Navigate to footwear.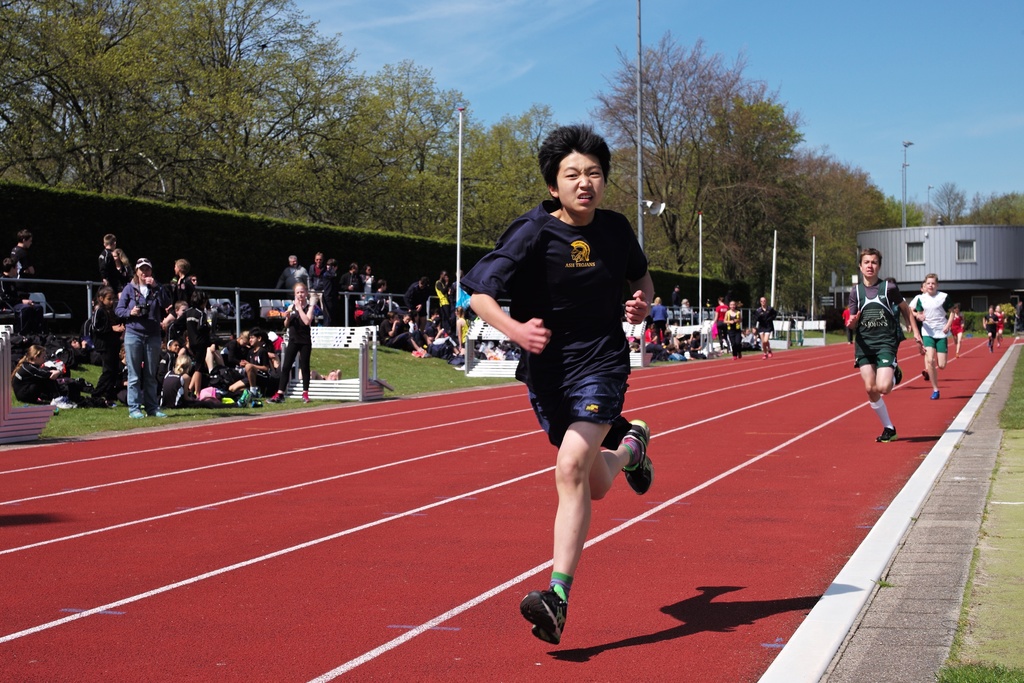
Navigation target: l=930, t=388, r=938, b=399.
